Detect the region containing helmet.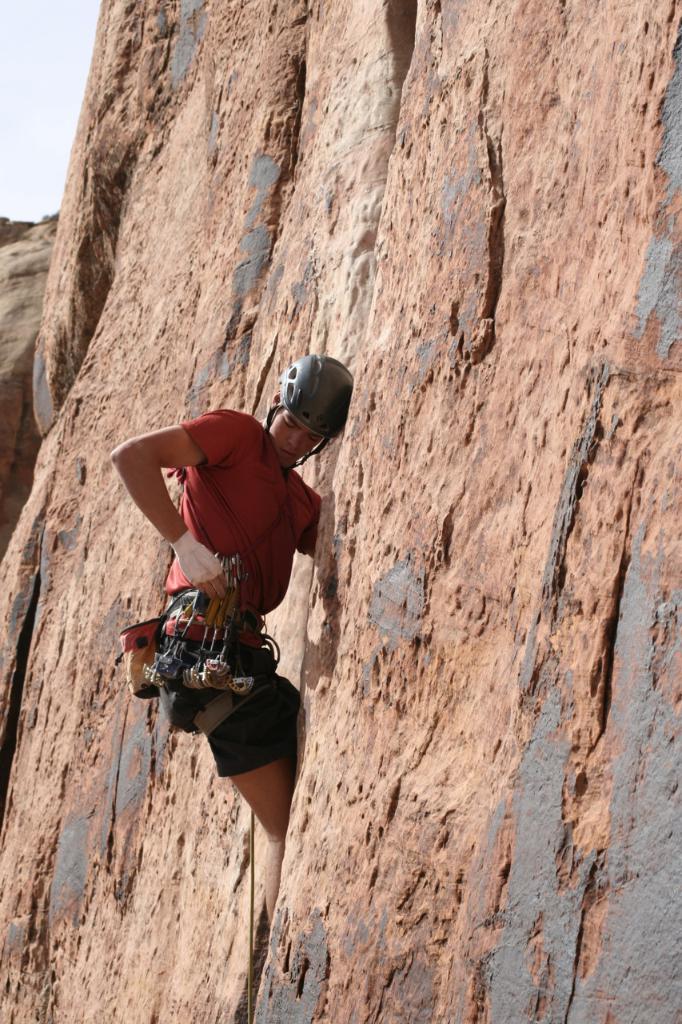
rect(260, 349, 347, 461).
